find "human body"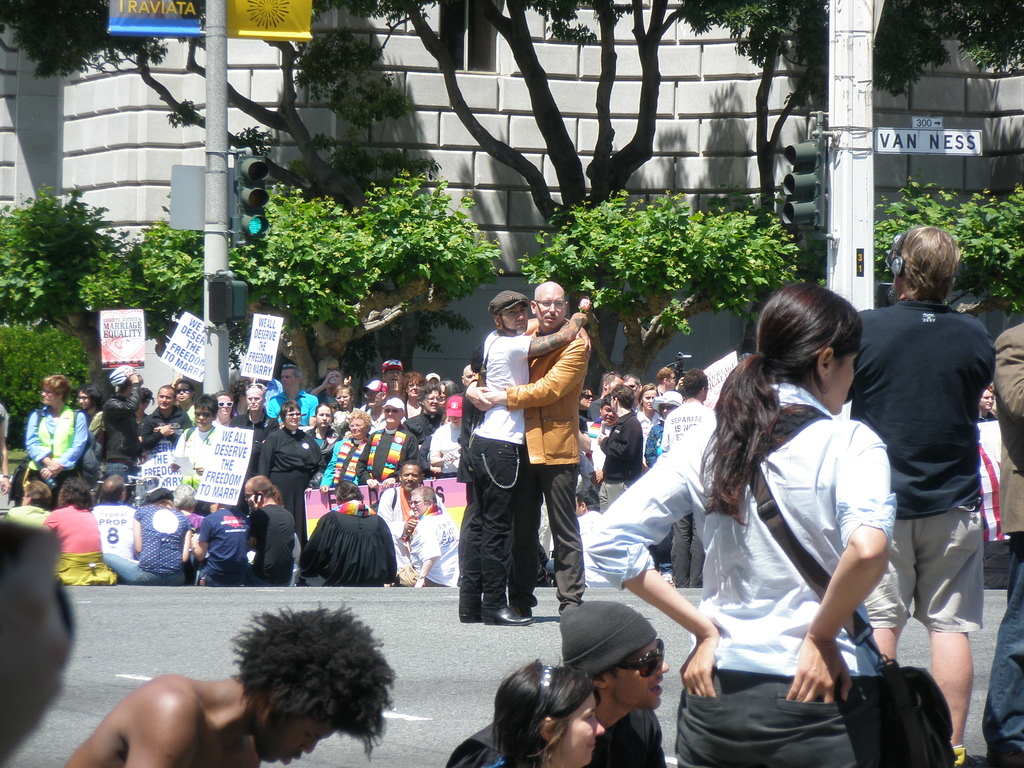
(355,426,423,490)
